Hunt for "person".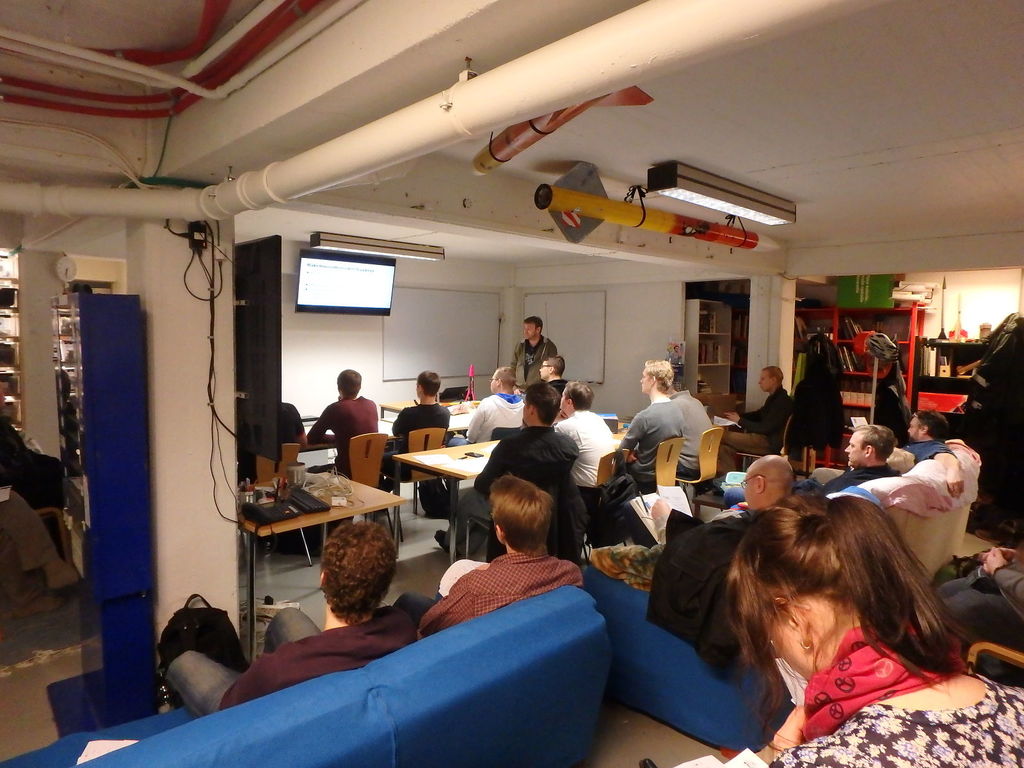
Hunted down at box(413, 471, 582, 637).
